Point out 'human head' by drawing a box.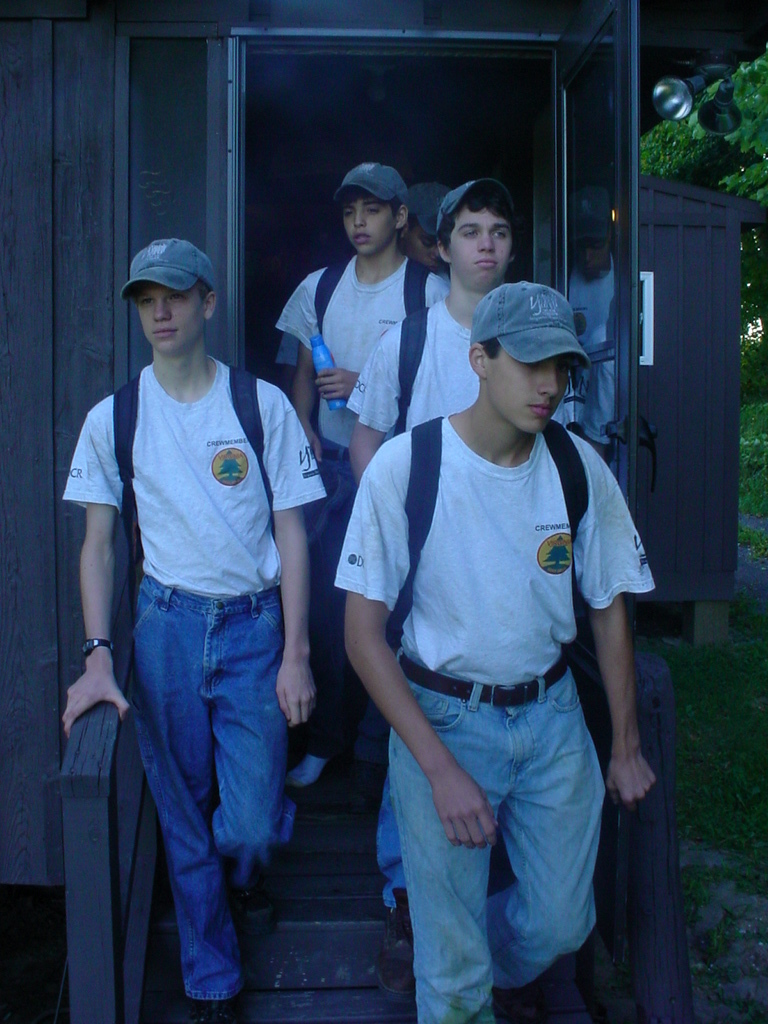
detection(124, 238, 218, 361).
